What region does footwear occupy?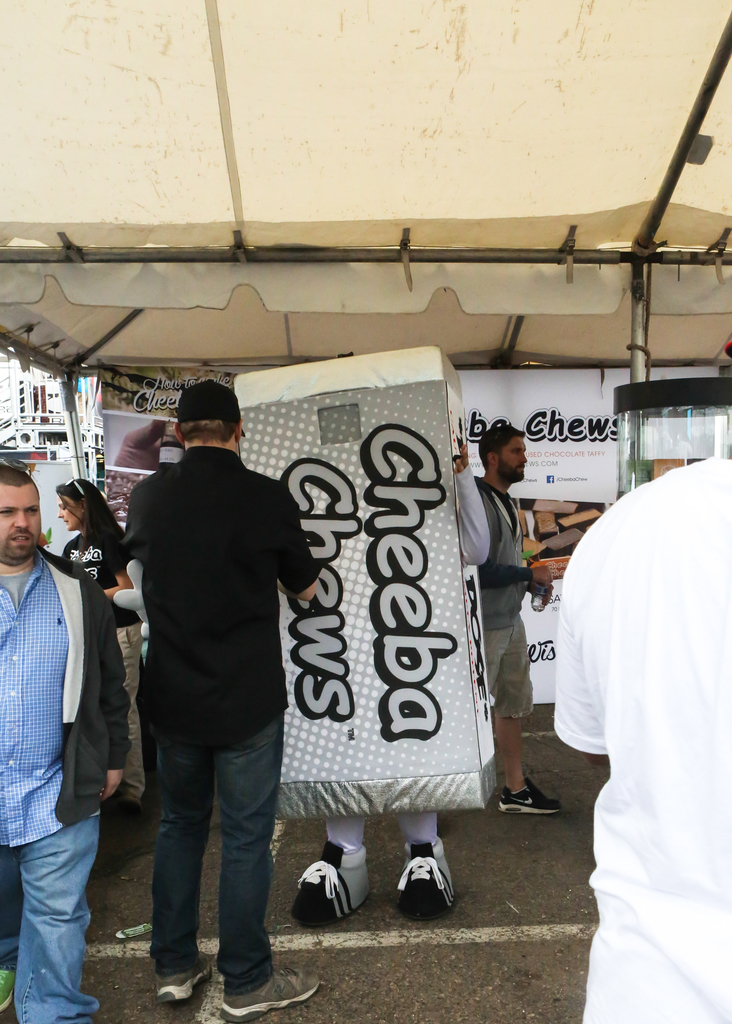
220 963 318 1023.
